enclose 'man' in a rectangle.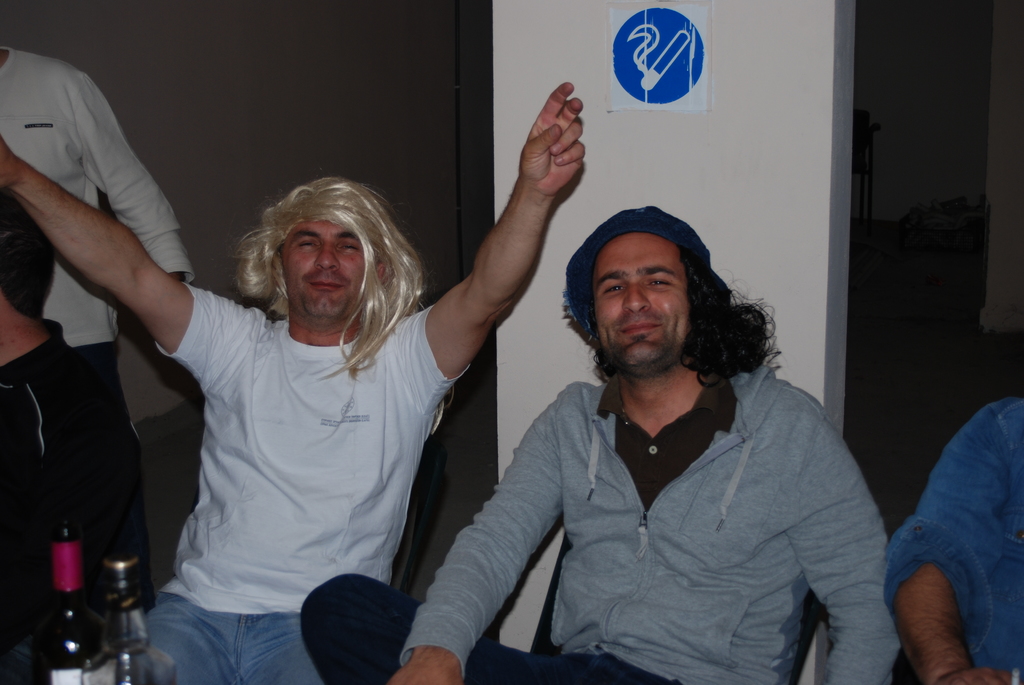
{"x1": 0, "y1": 75, "x2": 587, "y2": 684}.
